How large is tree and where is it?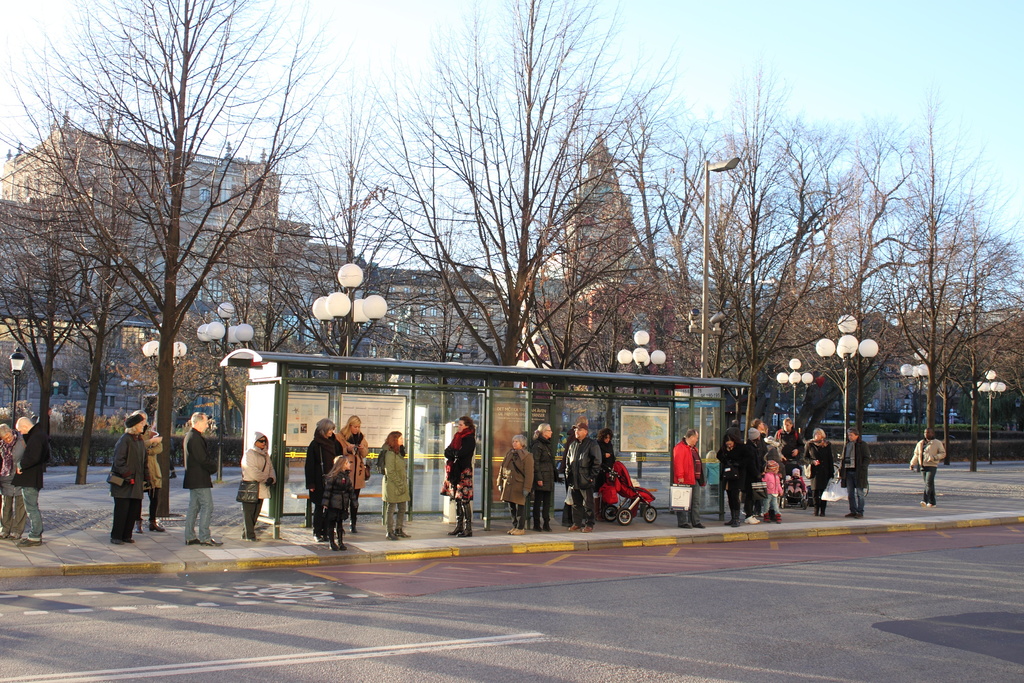
Bounding box: crop(19, 71, 173, 491).
